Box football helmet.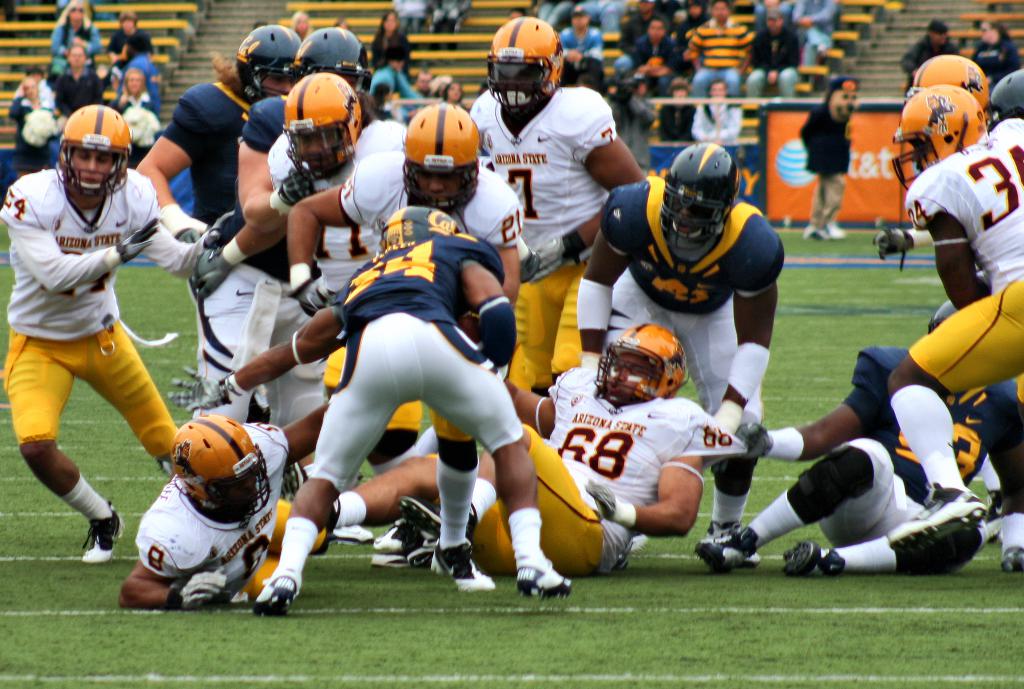
[269, 61, 351, 175].
